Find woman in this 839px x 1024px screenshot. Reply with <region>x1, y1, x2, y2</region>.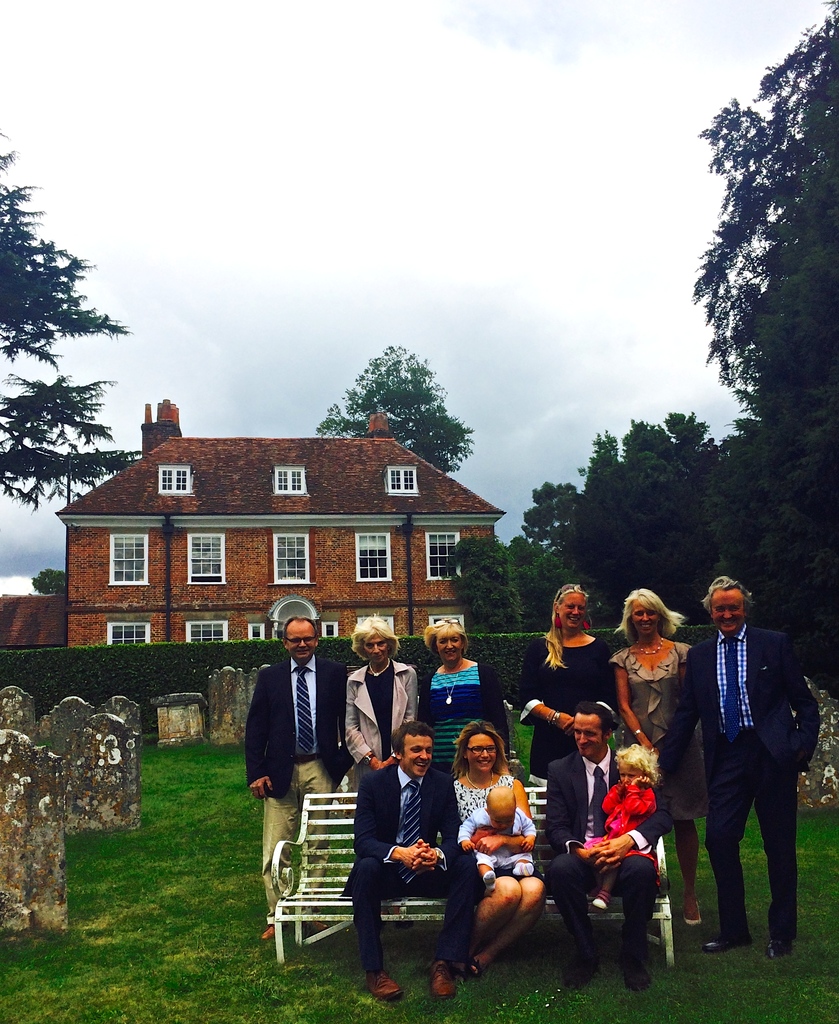
<region>340, 619, 419, 765</region>.
